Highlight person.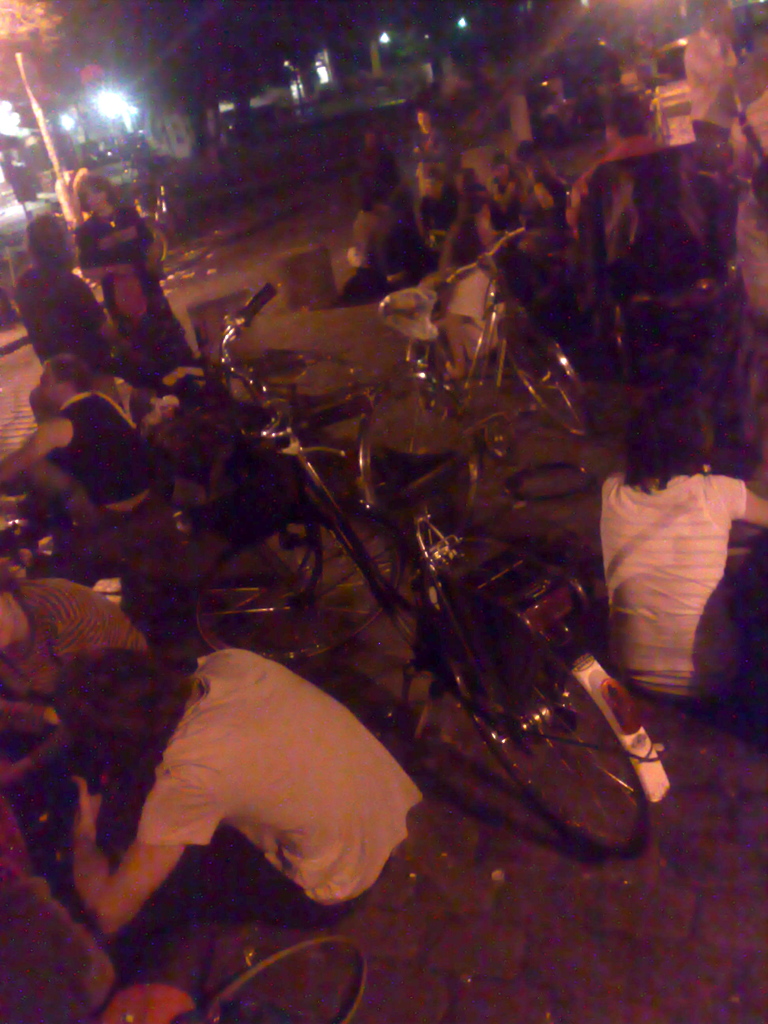
Highlighted region: <box>0,348,161,529</box>.
